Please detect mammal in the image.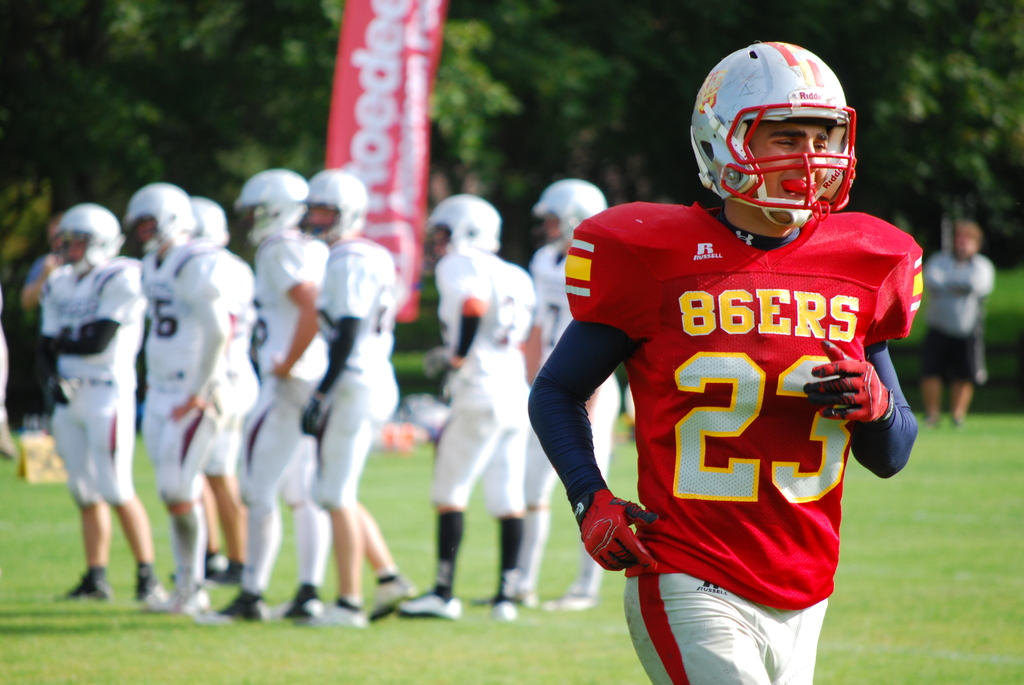
pyautogui.locateOnScreen(184, 197, 255, 583).
